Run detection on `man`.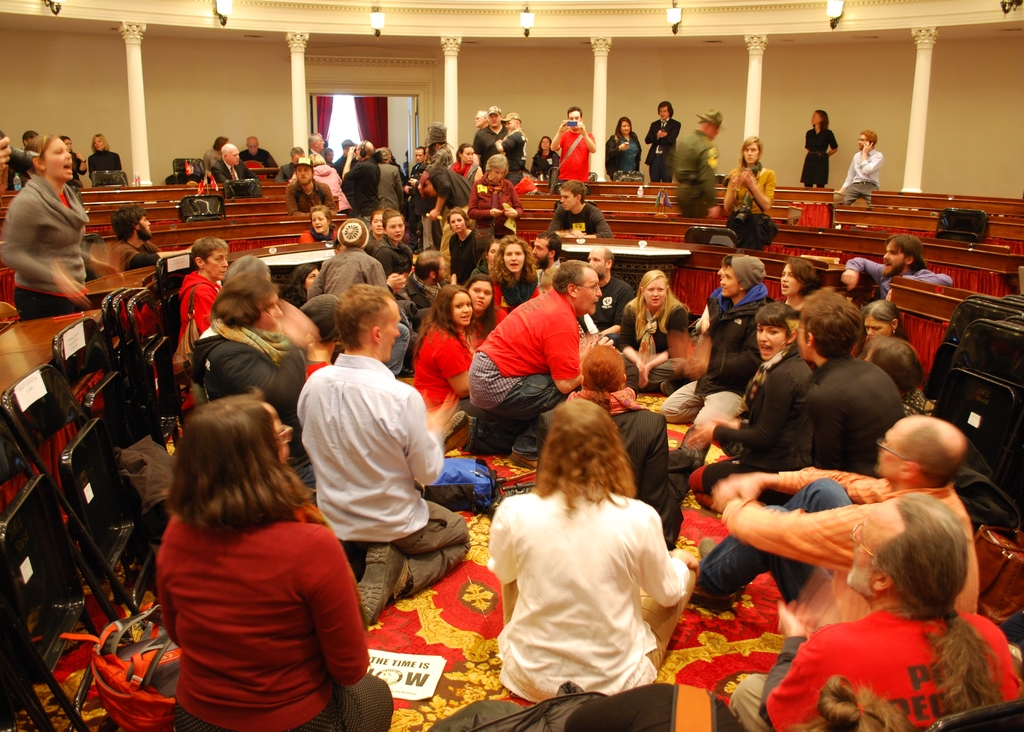
Result: [845,232,959,298].
